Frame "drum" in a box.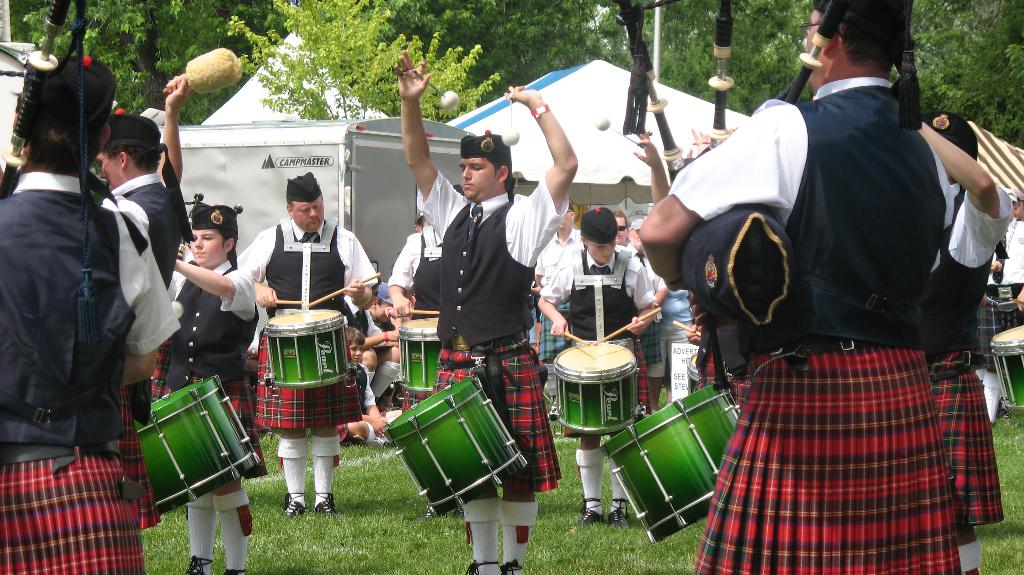
(left=266, top=309, right=362, bottom=389).
